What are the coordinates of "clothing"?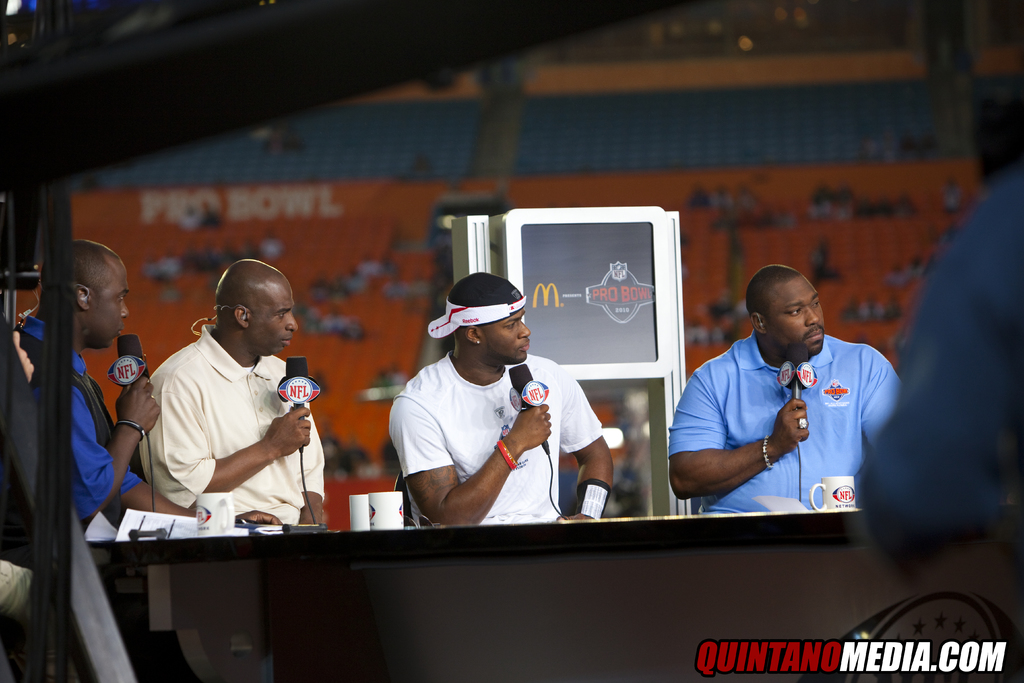
region(381, 348, 627, 520).
